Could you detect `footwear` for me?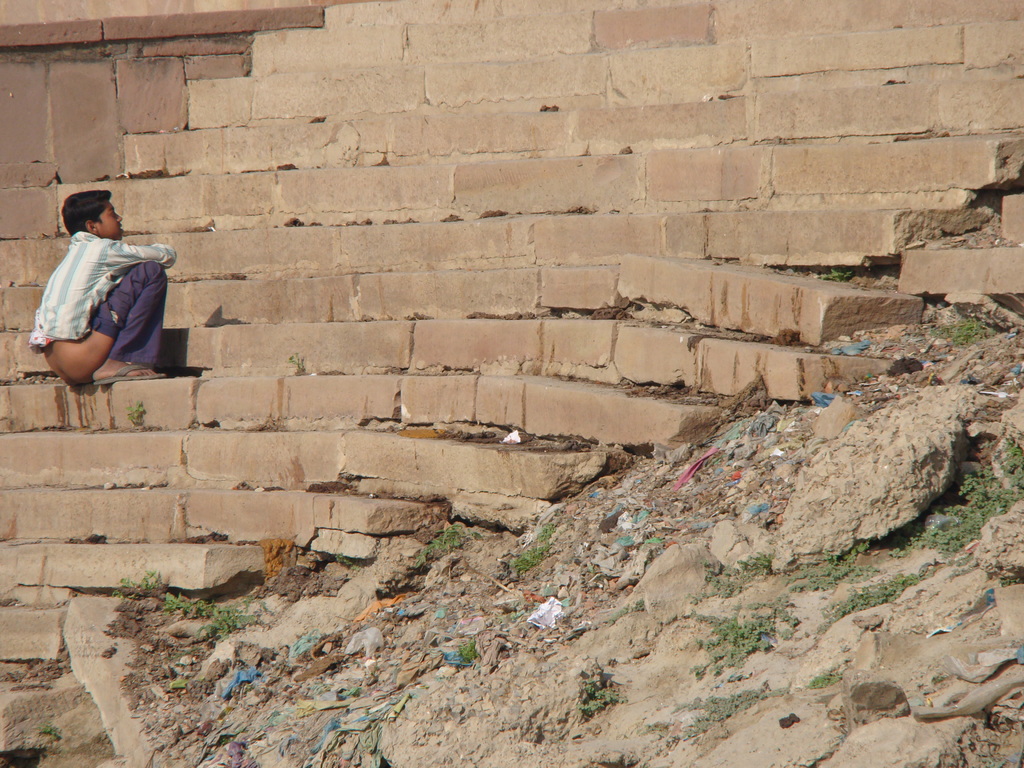
Detection result: <bbox>92, 362, 166, 385</bbox>.
